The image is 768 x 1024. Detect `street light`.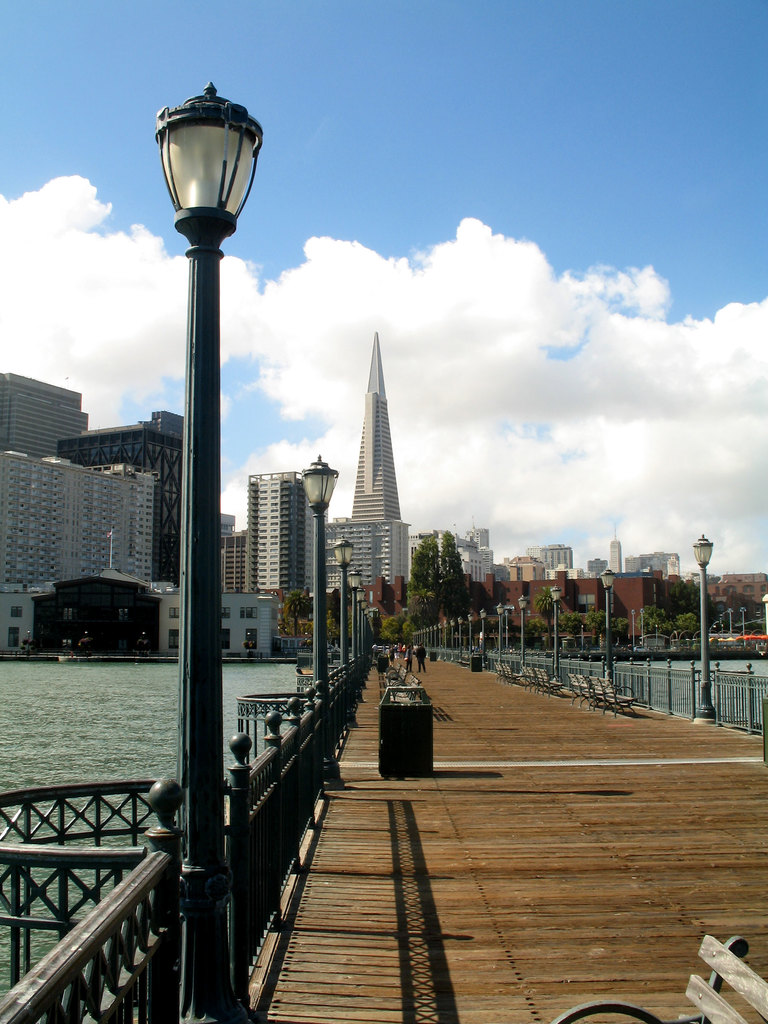
Detection: rect(513, 593, 525, 672).
